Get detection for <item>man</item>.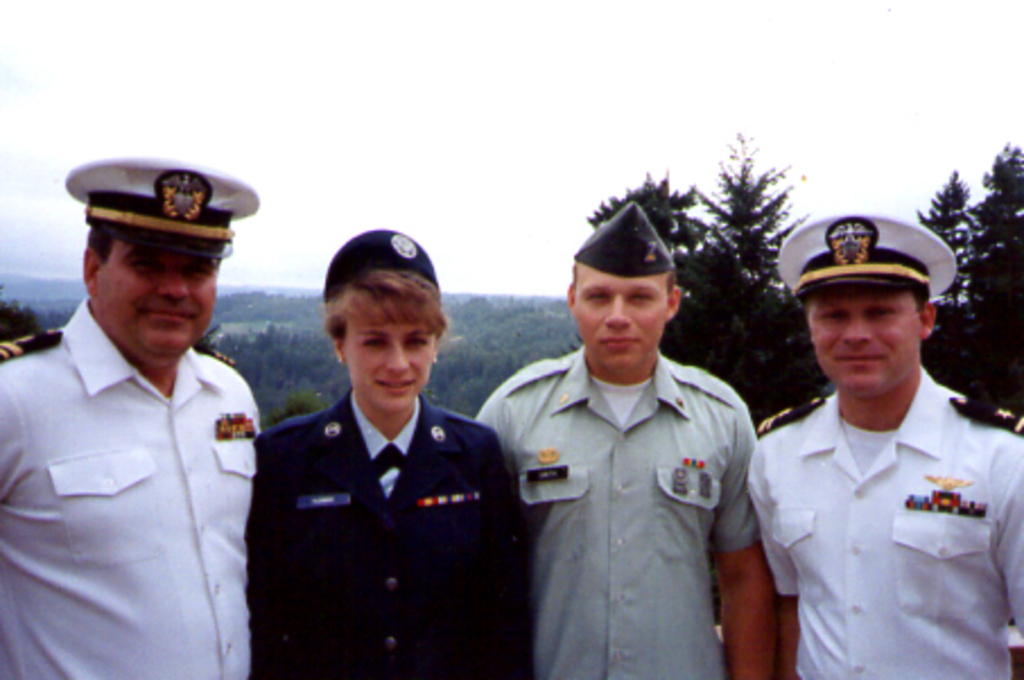
Detection: x1=472, y1=201, x2=778, y2=678.
